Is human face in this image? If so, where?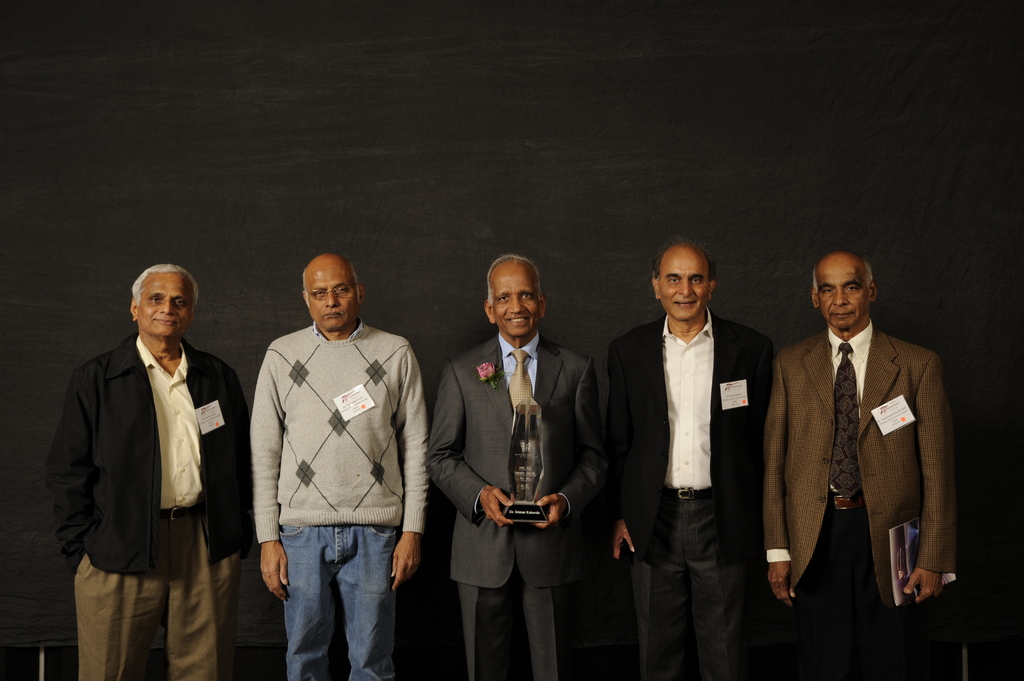
Yes, at crop(141, 271, 196, 343).
